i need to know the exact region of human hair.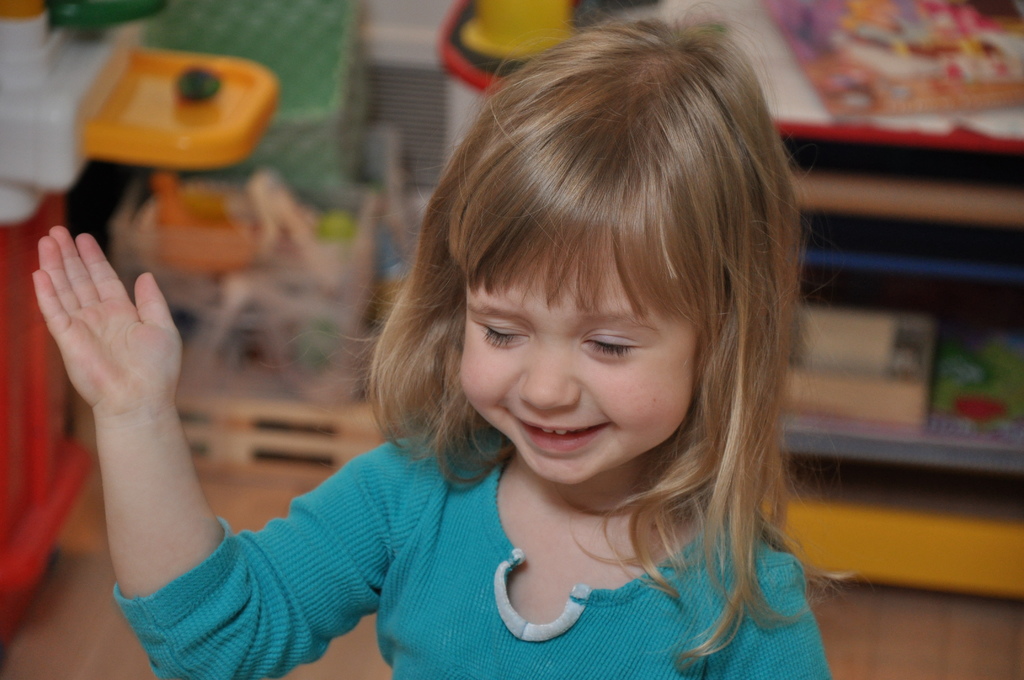
Region: bbox(383, 38, 802, 504).
